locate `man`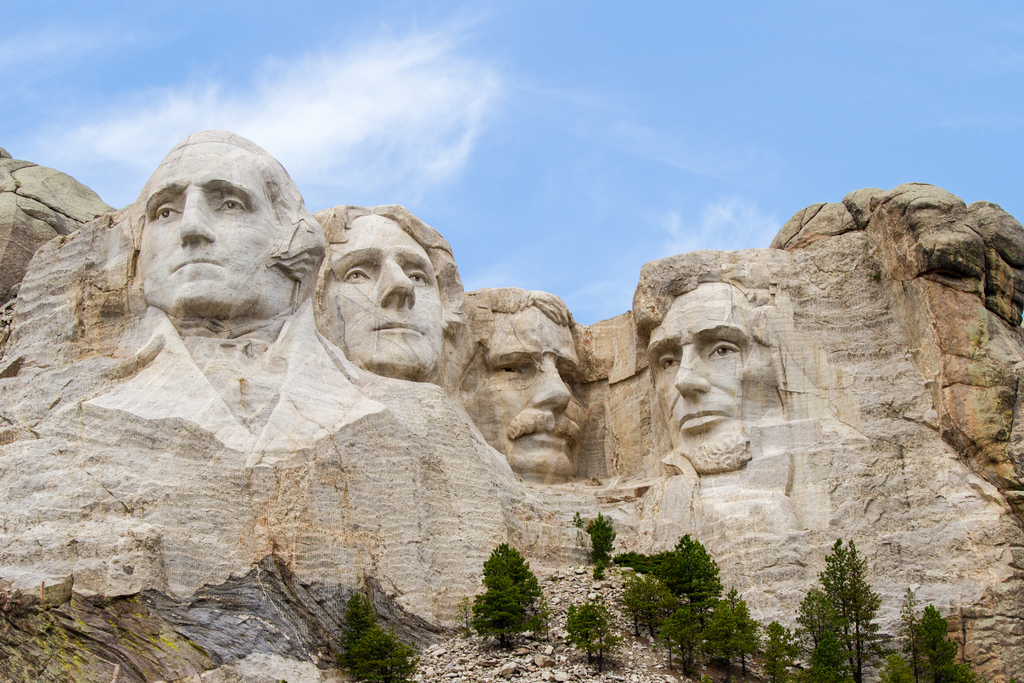
bbox=[632, 252, 778, 470]
